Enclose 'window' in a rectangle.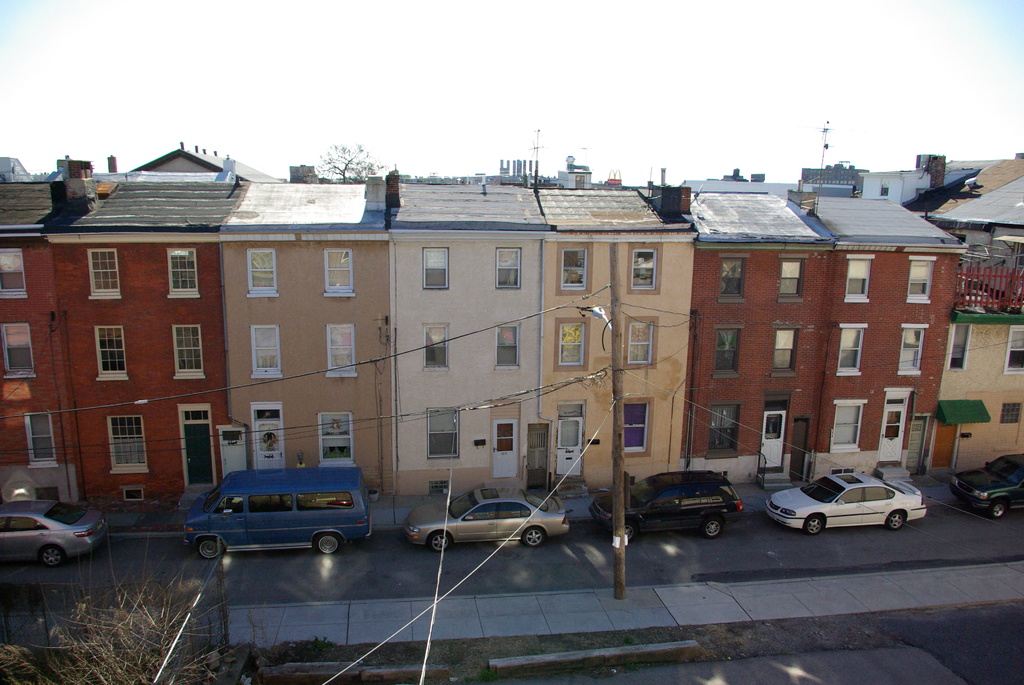
(left=85, top=251, right=122, bottom=300).
